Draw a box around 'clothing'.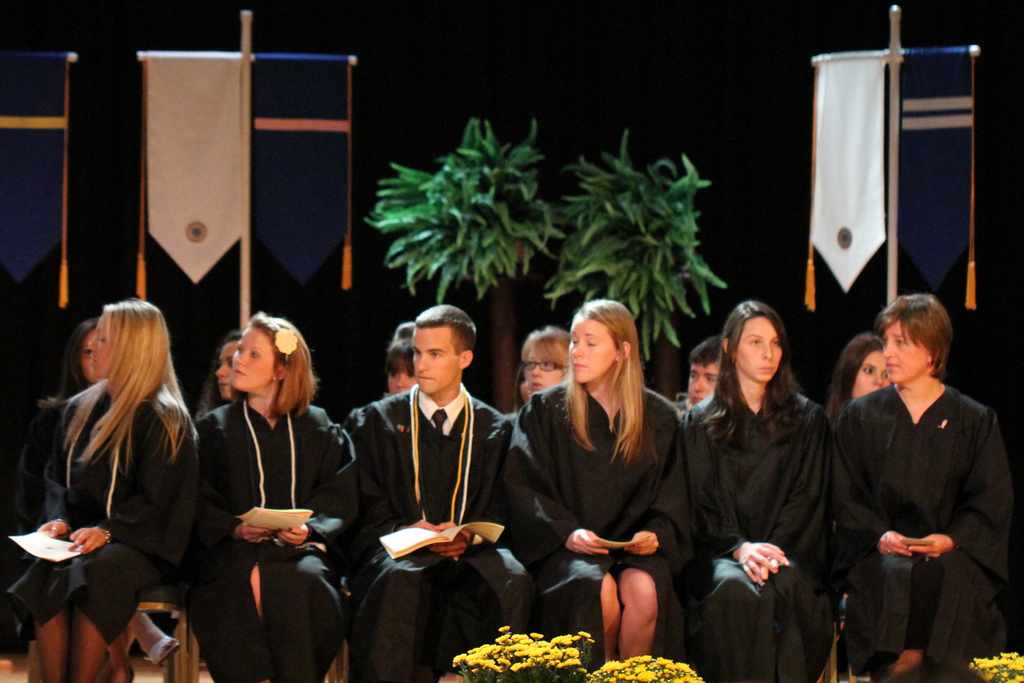
[829, 335, 1007, 673].
